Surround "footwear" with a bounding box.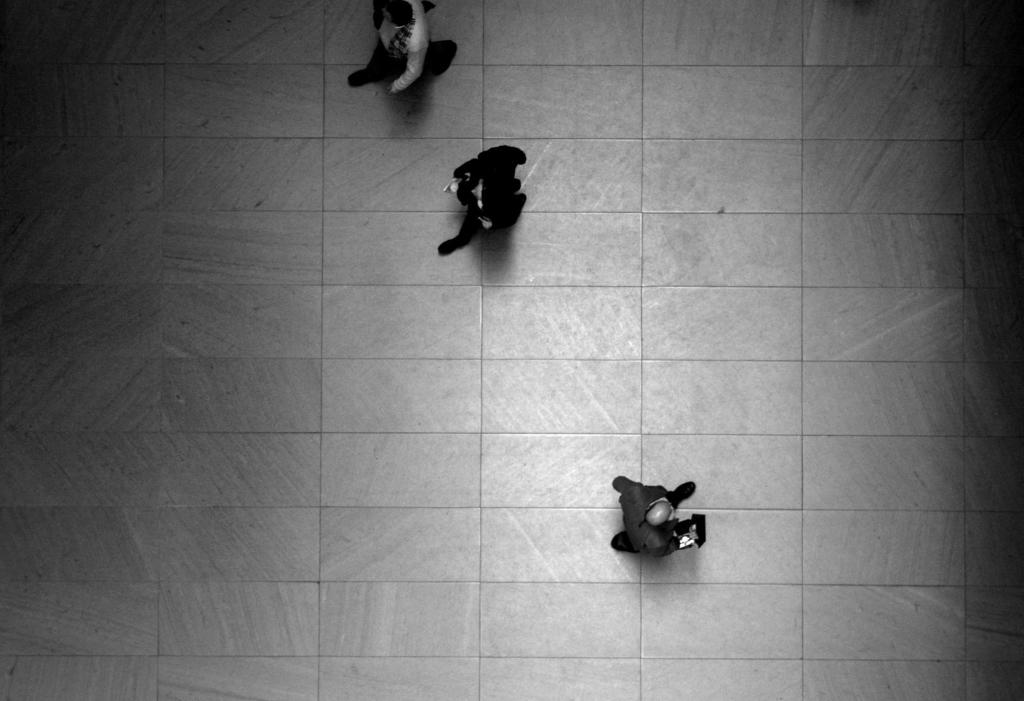
select_region(675, 480, 695, 501).
